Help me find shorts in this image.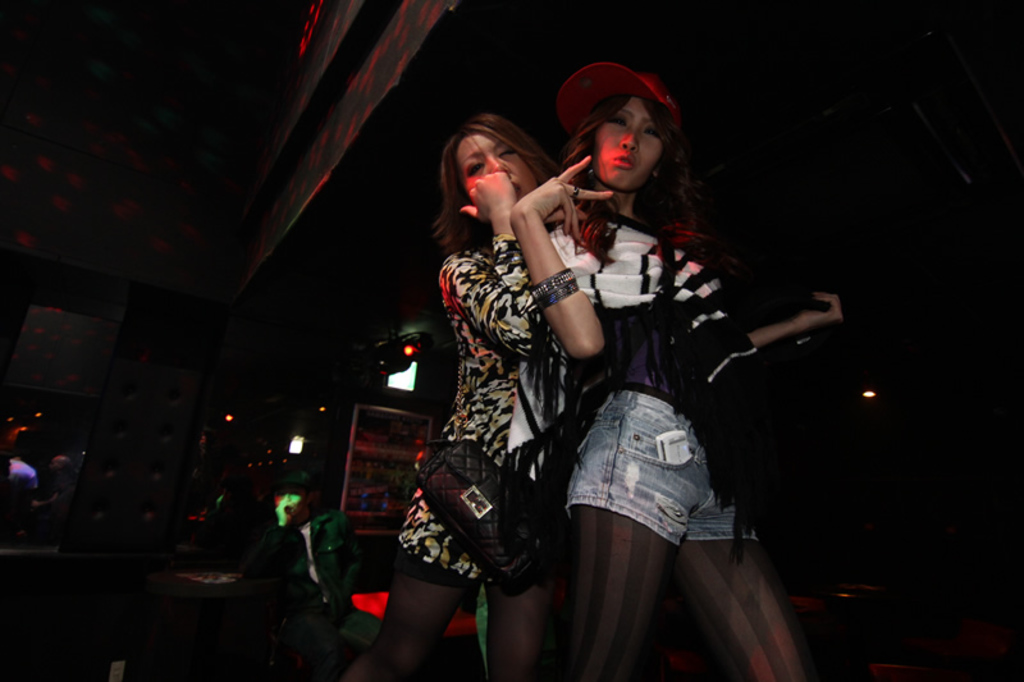
Found it: locate(547, 416, 745, 566).
